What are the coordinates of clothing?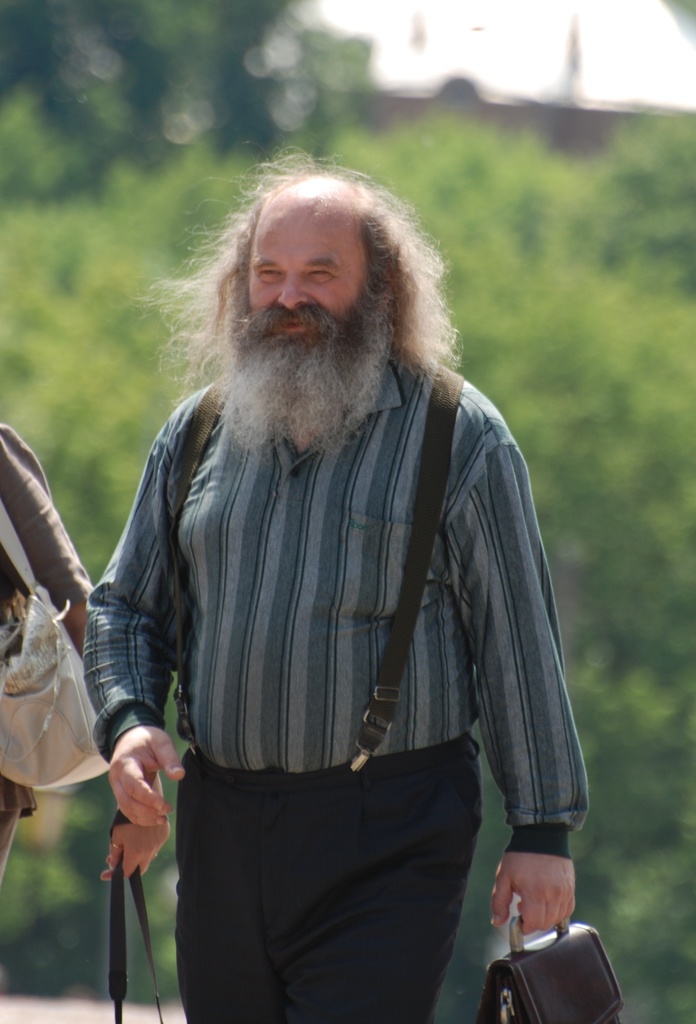
(98, 392, 584, 904).
